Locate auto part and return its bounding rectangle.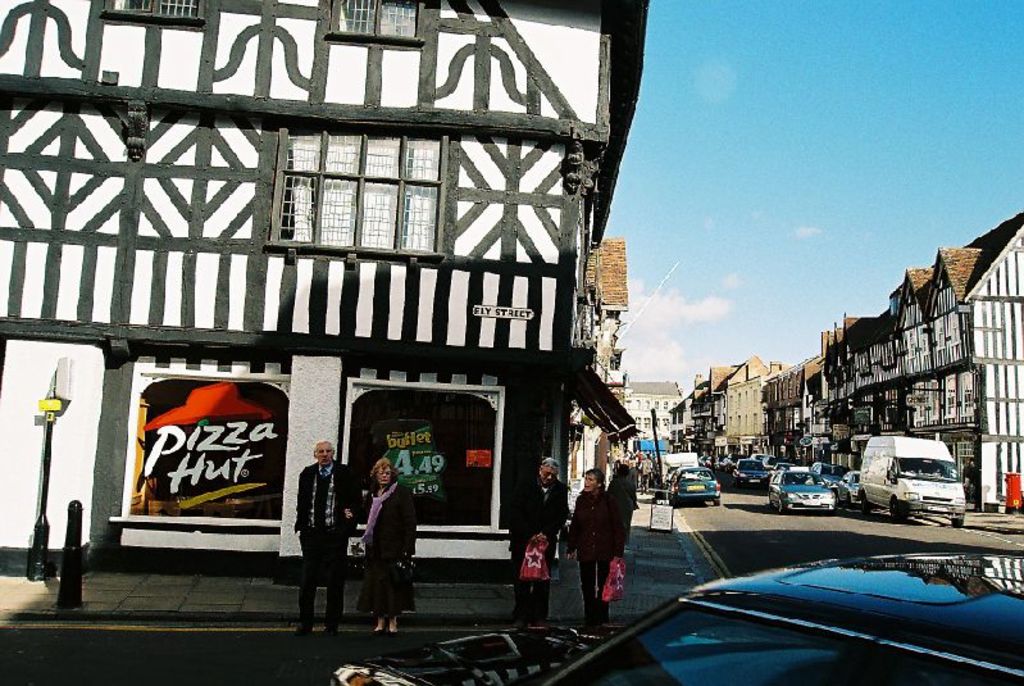
x1=661 y1=462 x2=718 y2=501.
